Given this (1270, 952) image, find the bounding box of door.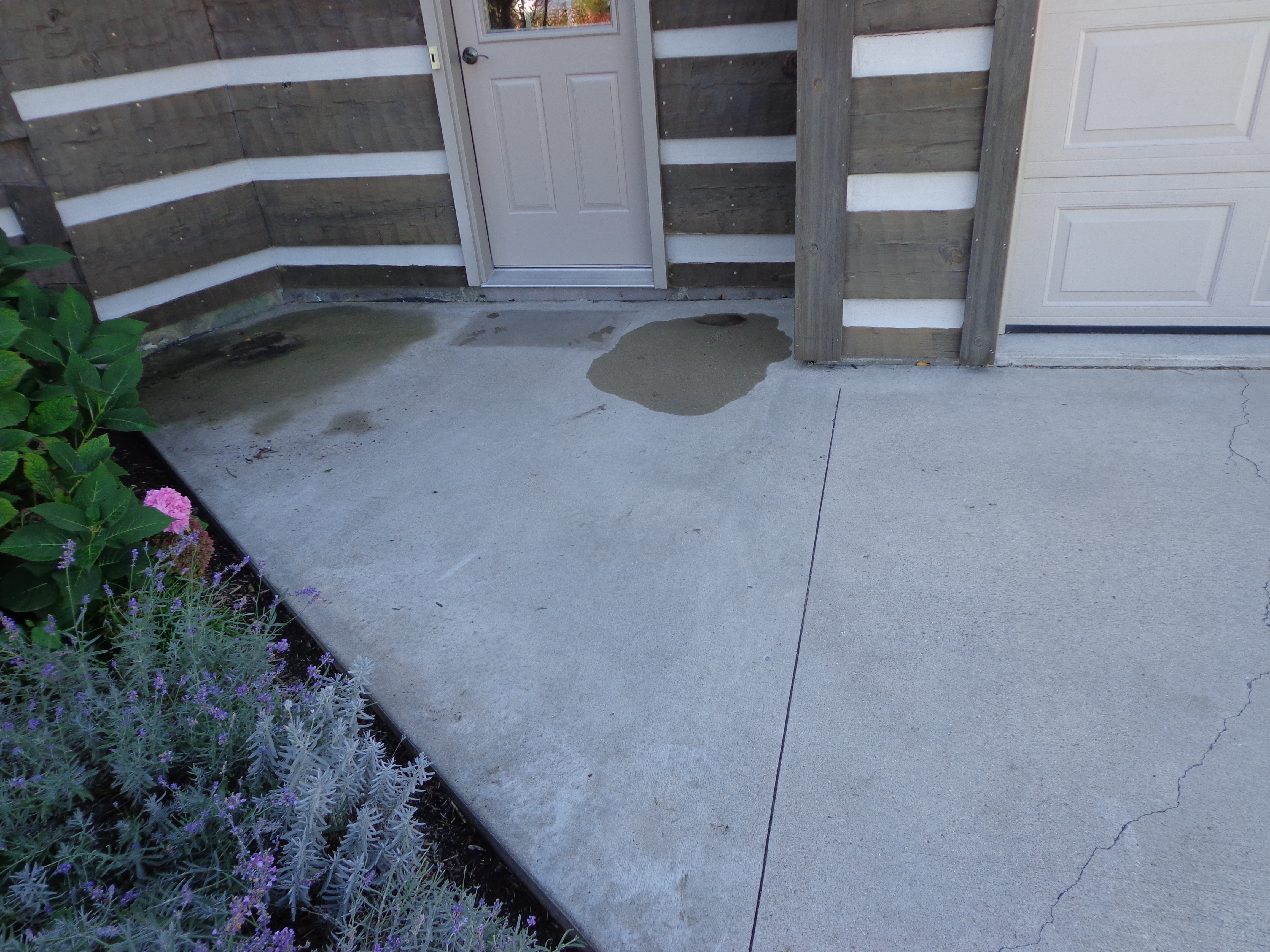
[122,0,180,74].
